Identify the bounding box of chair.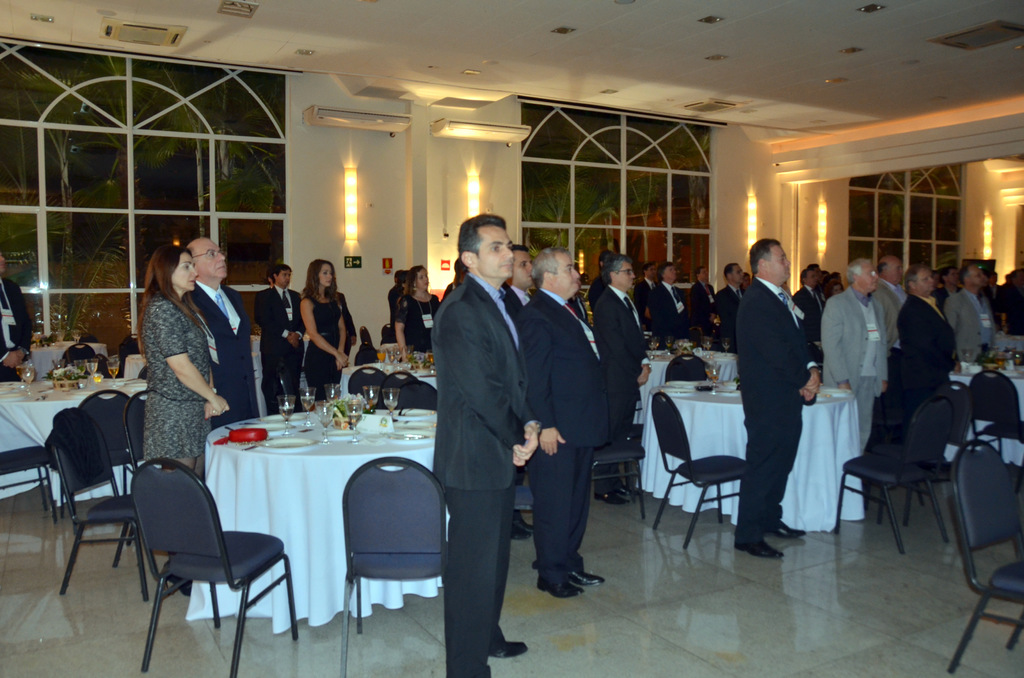
bbox(383, 324, 396, 344).
